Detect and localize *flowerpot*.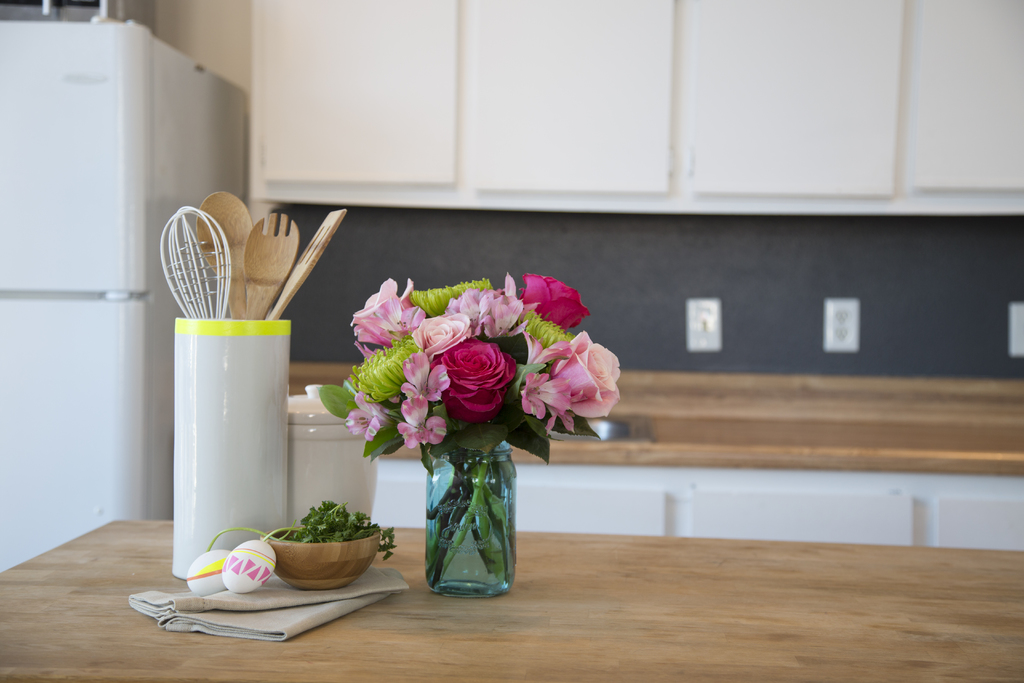
Localized at 274,513,372,591.
